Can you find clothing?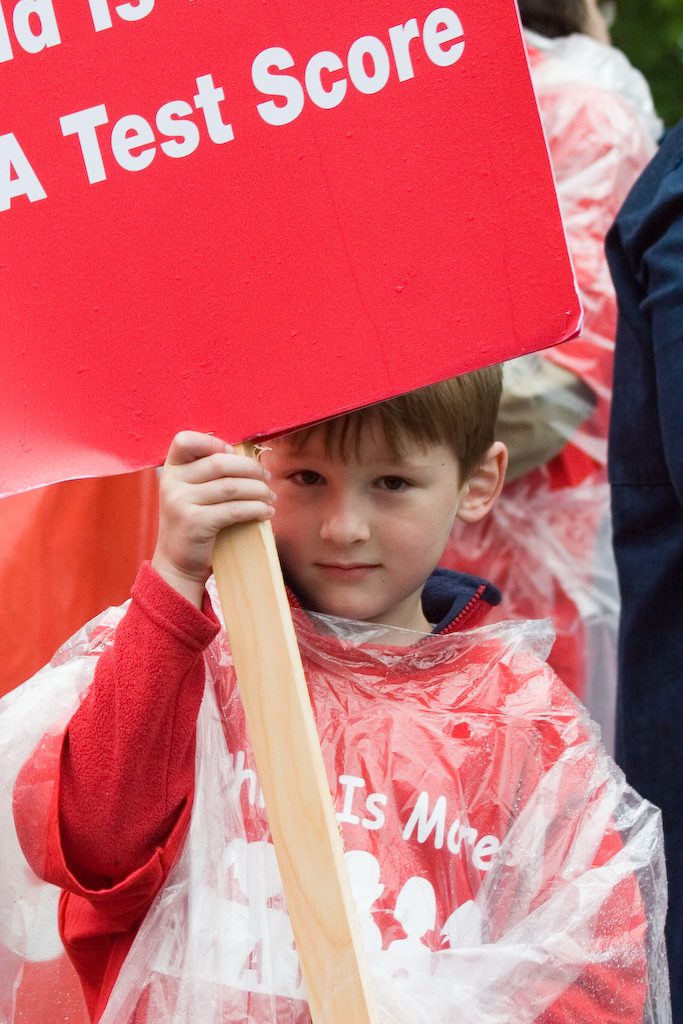
Yes, bounding box: locate(13, 578, 651, 1023).
